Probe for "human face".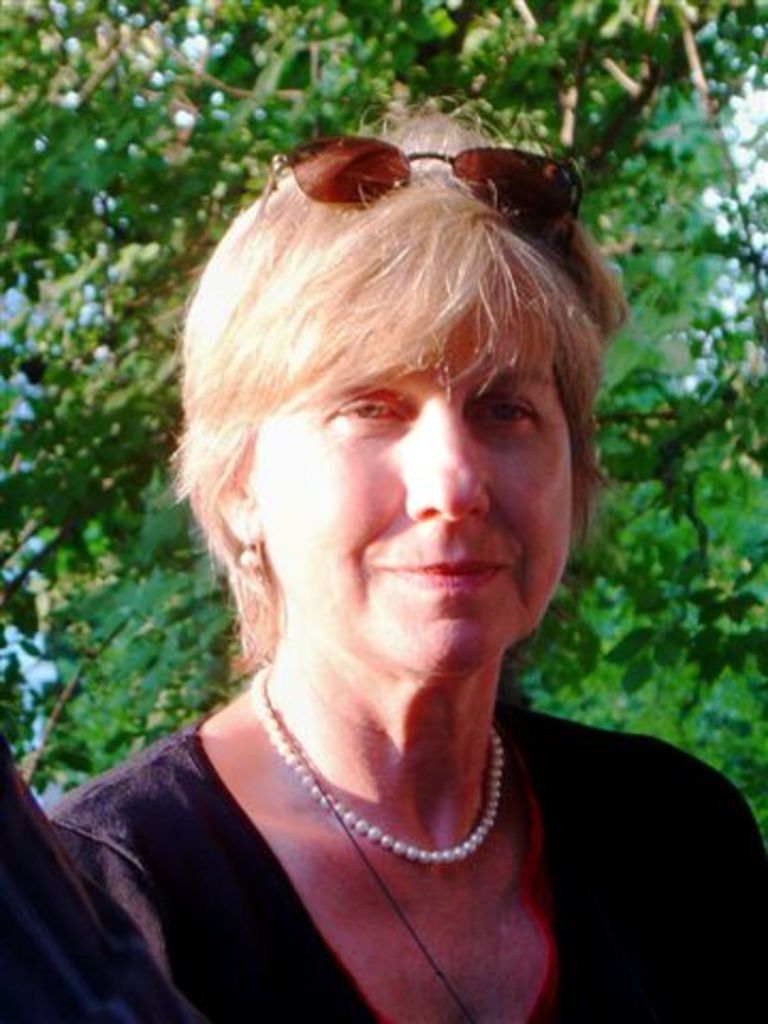
Probe result: x1=247, y1=290, x2=578, y2=685.
